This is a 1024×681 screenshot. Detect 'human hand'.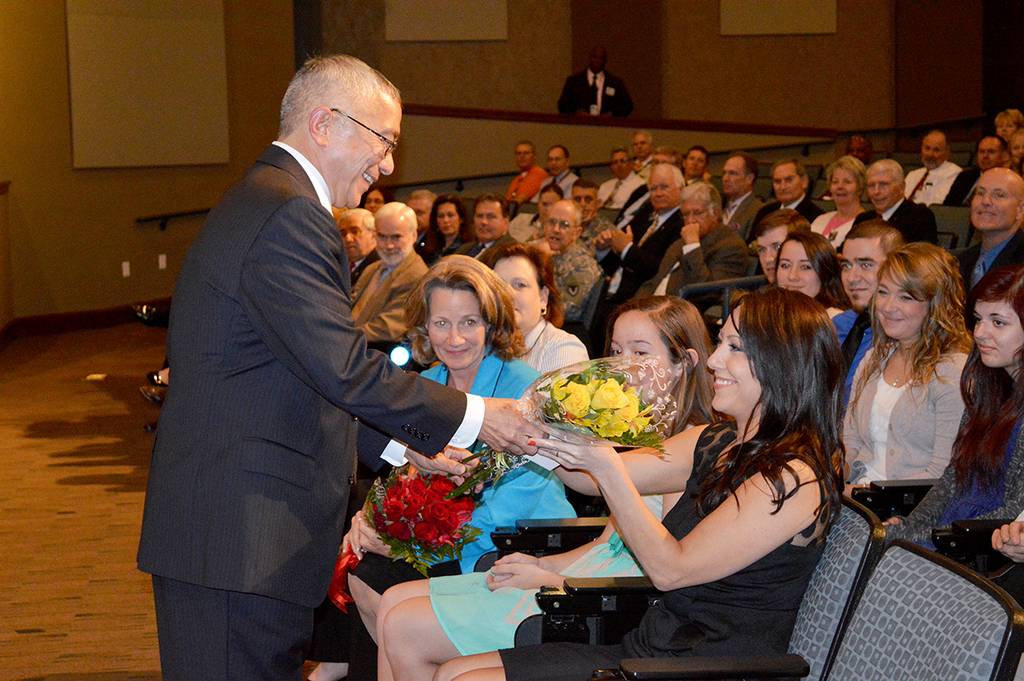
BBox(358, 521, 402, 560).
